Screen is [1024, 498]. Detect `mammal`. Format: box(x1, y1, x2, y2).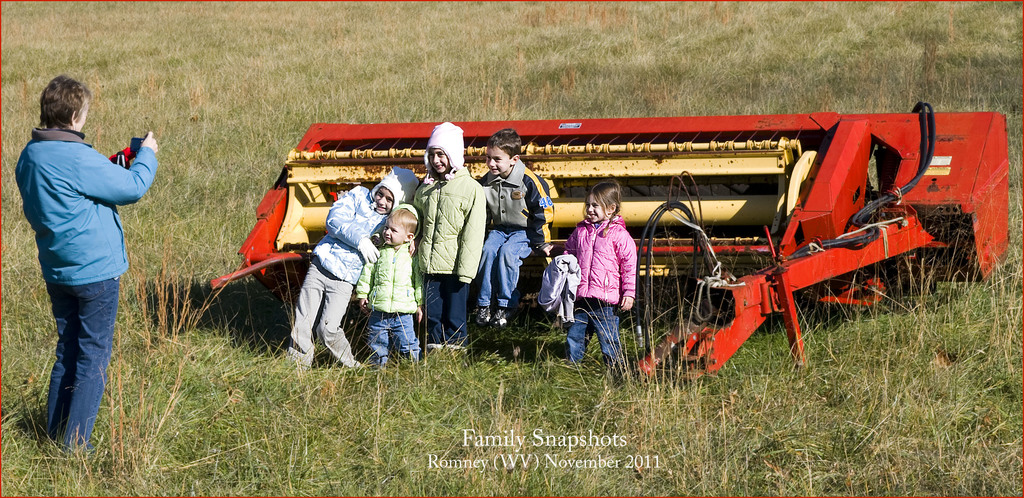
box(480, 131, 557, 328).
